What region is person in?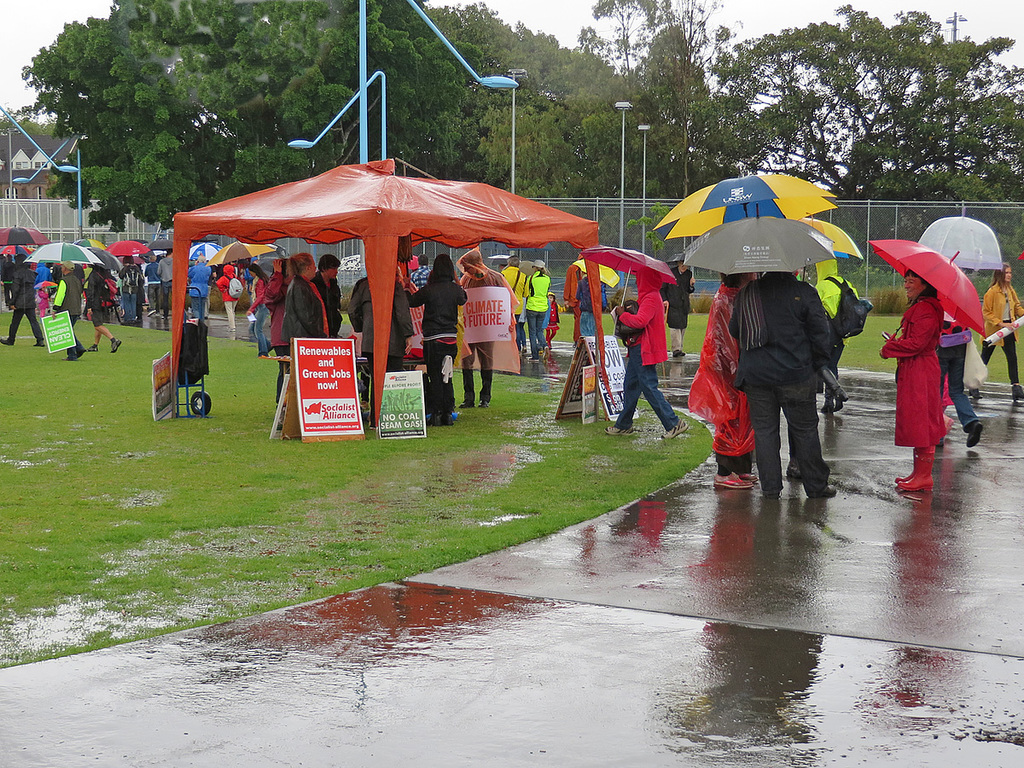
880, 271, 944, 491.
